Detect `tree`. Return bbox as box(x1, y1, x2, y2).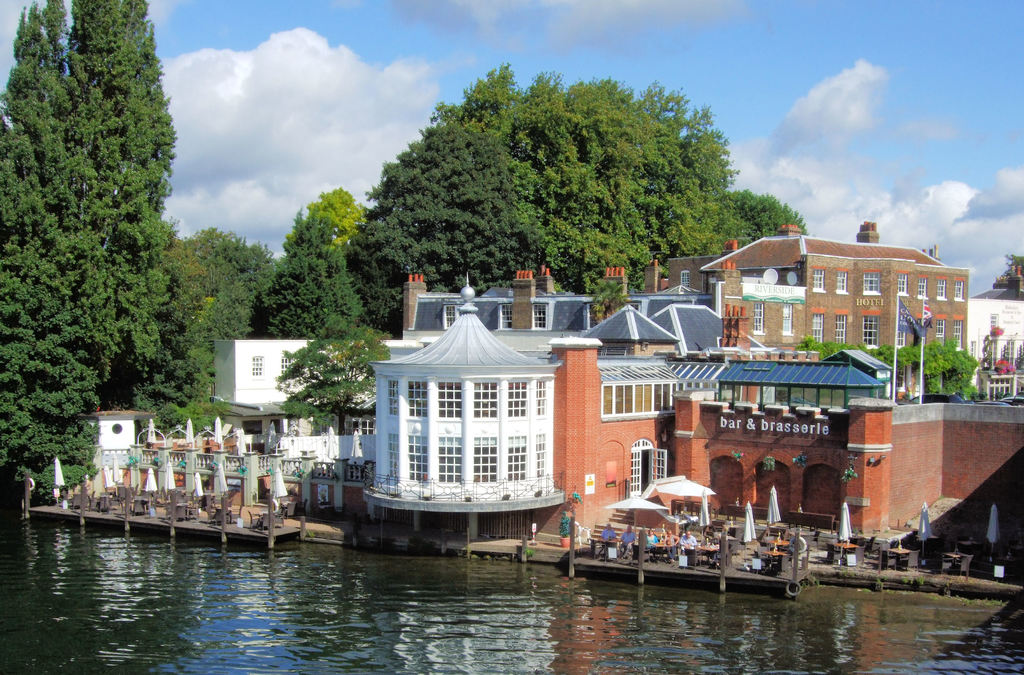
box(344, 72, 758, 304).
